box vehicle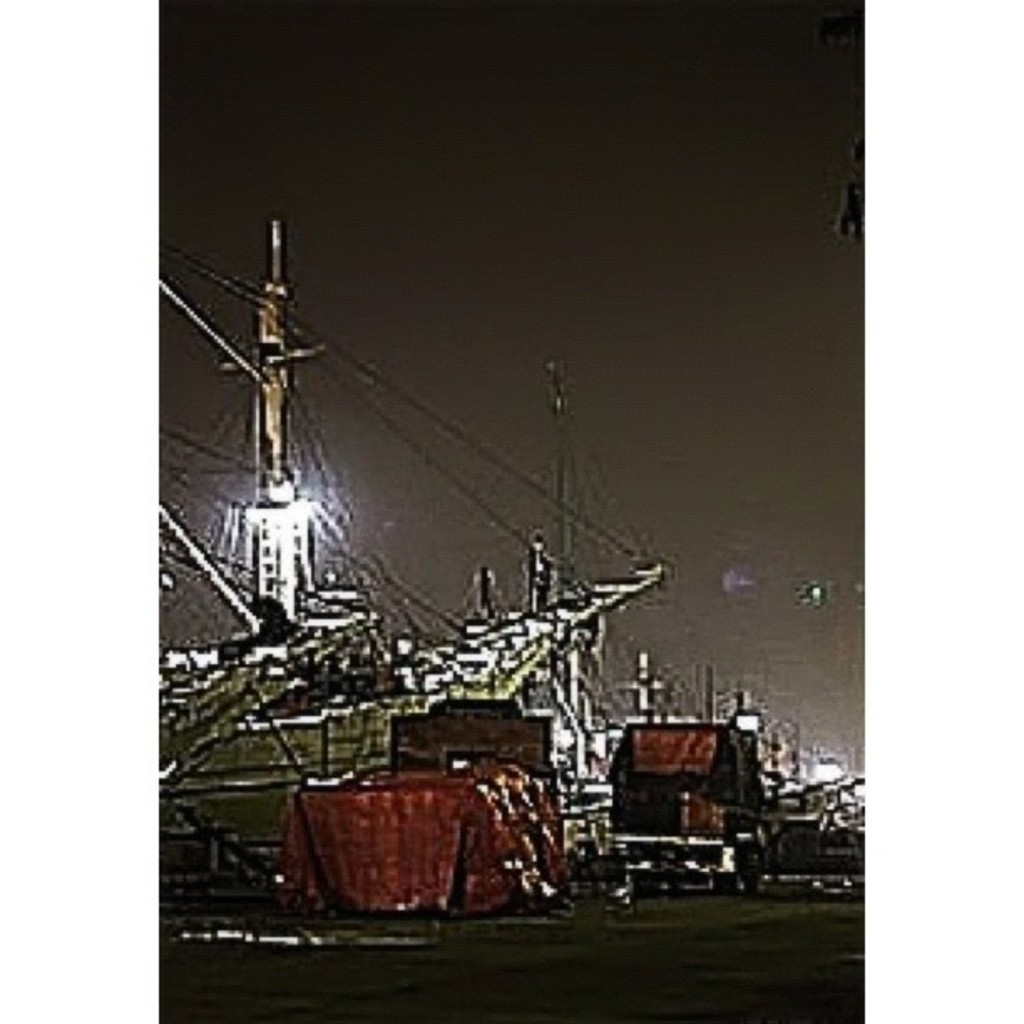
<box>591,709,800,887</box>
